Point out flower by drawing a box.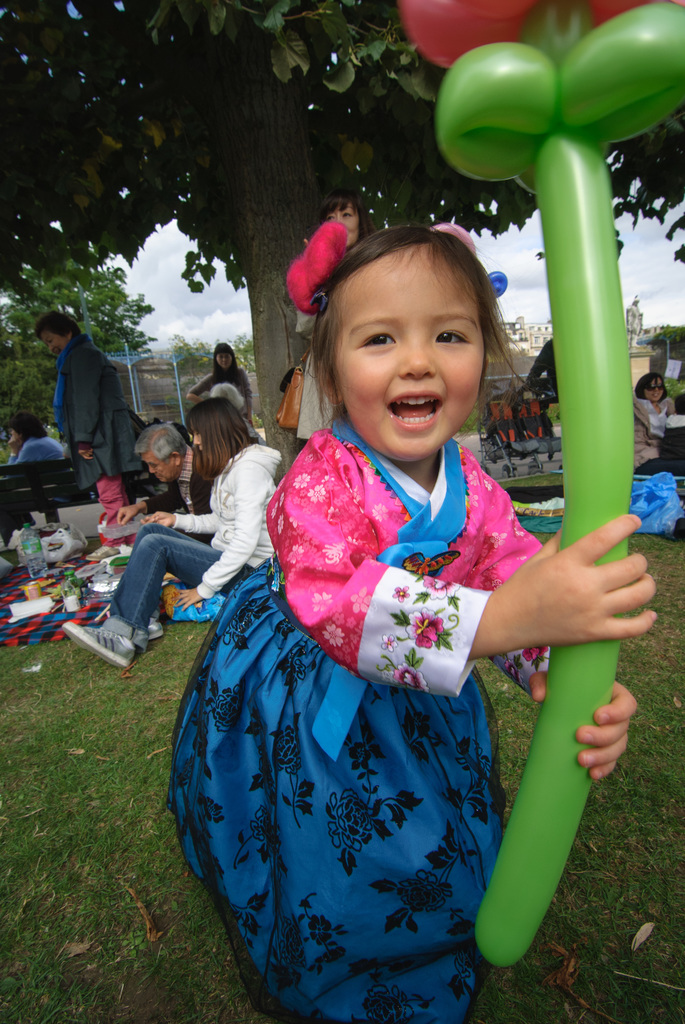
{"x1": 395, "y1": 586, "x2": 407, "y2": 600}.
